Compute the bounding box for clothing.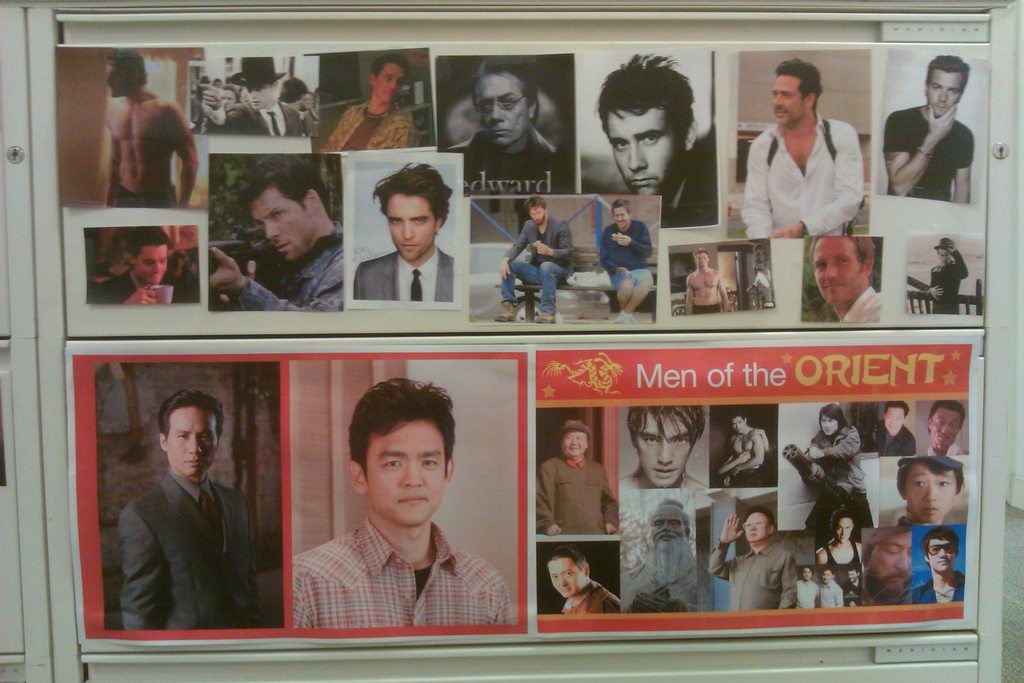
539, 459, 619, 534.
